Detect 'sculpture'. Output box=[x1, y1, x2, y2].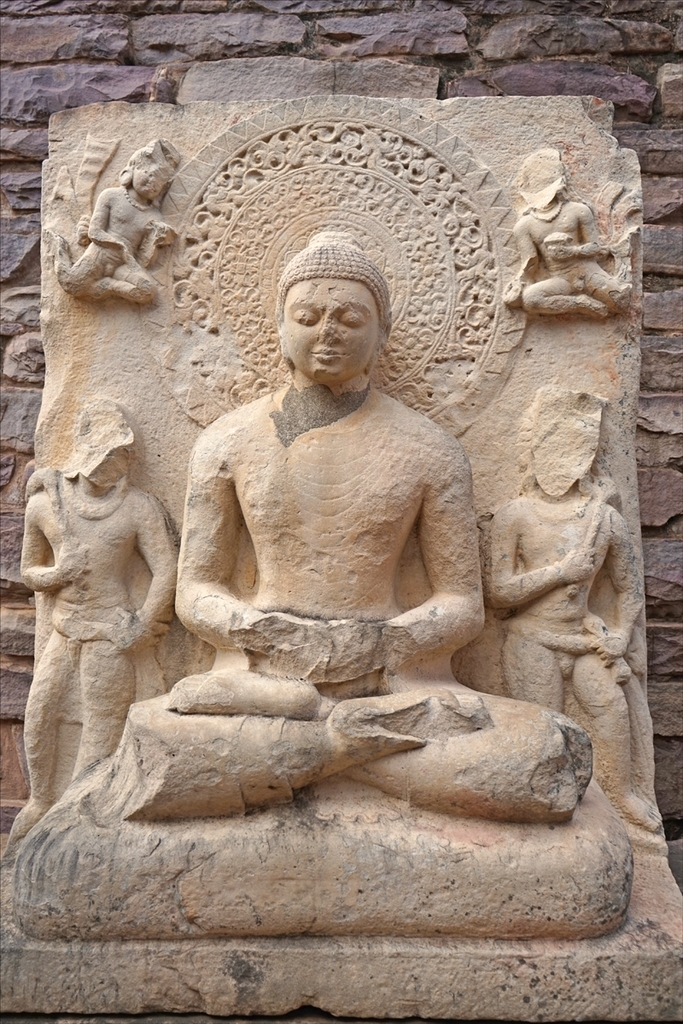
box=[41, 139, 196, 312].
